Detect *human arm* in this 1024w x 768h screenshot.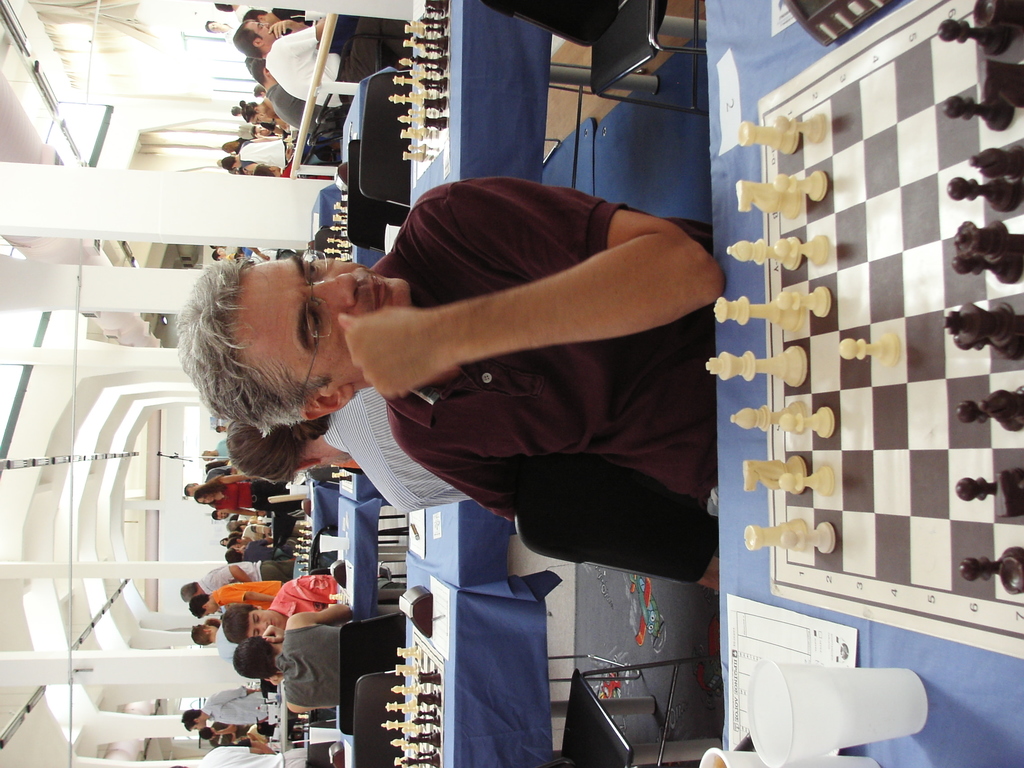
Detection: box=[280, 7, 335, 63].
